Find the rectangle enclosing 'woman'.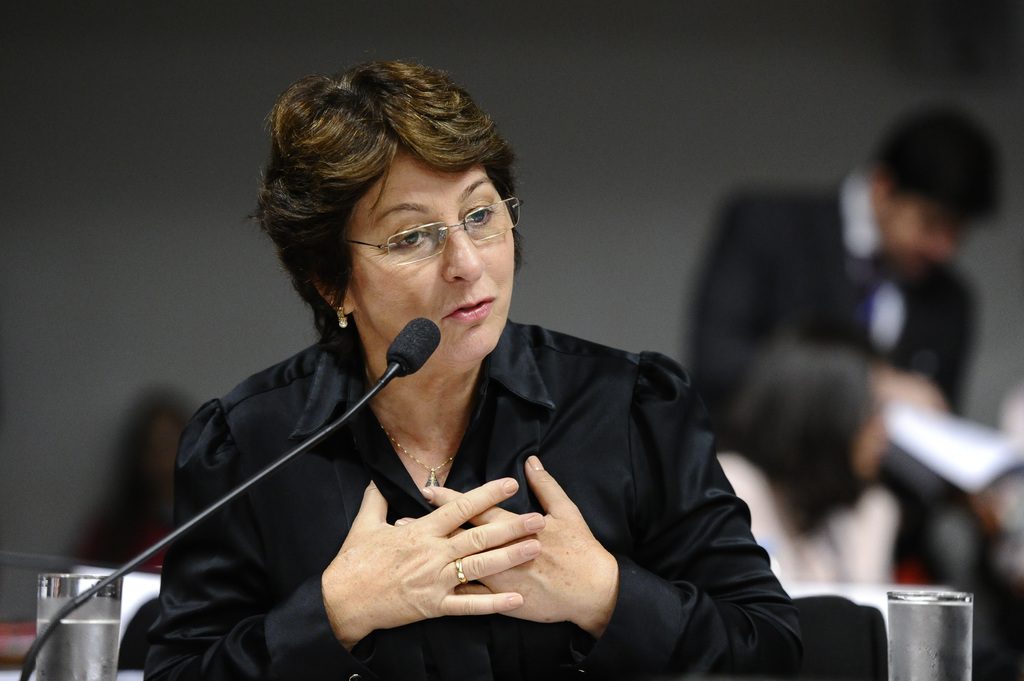
[710, 343, 911, 589].
